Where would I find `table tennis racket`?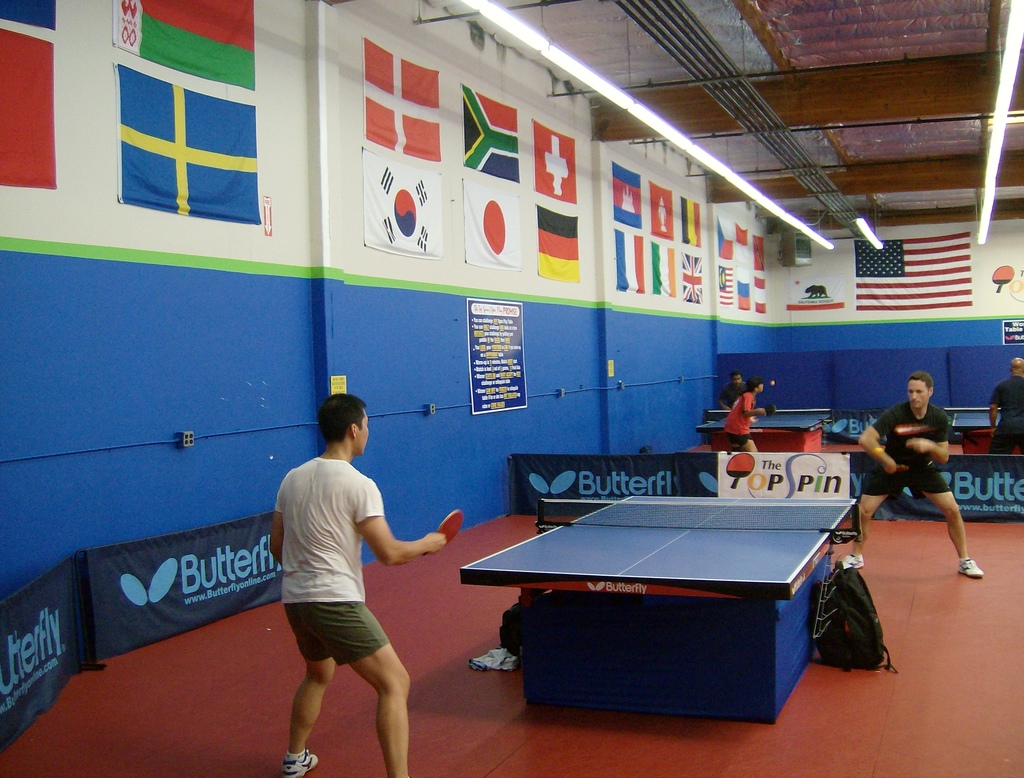
At select_region(759, 401, 778, 420).
